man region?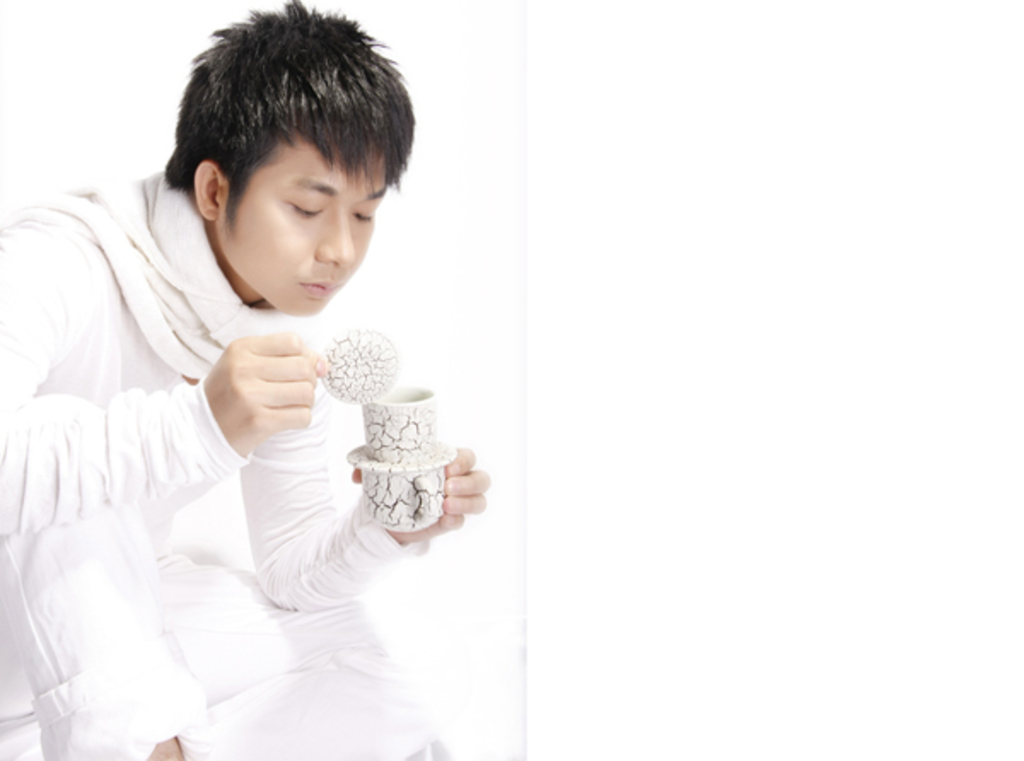
{"left": 0, "top": 0, "right": 492, "bottom": 759}
